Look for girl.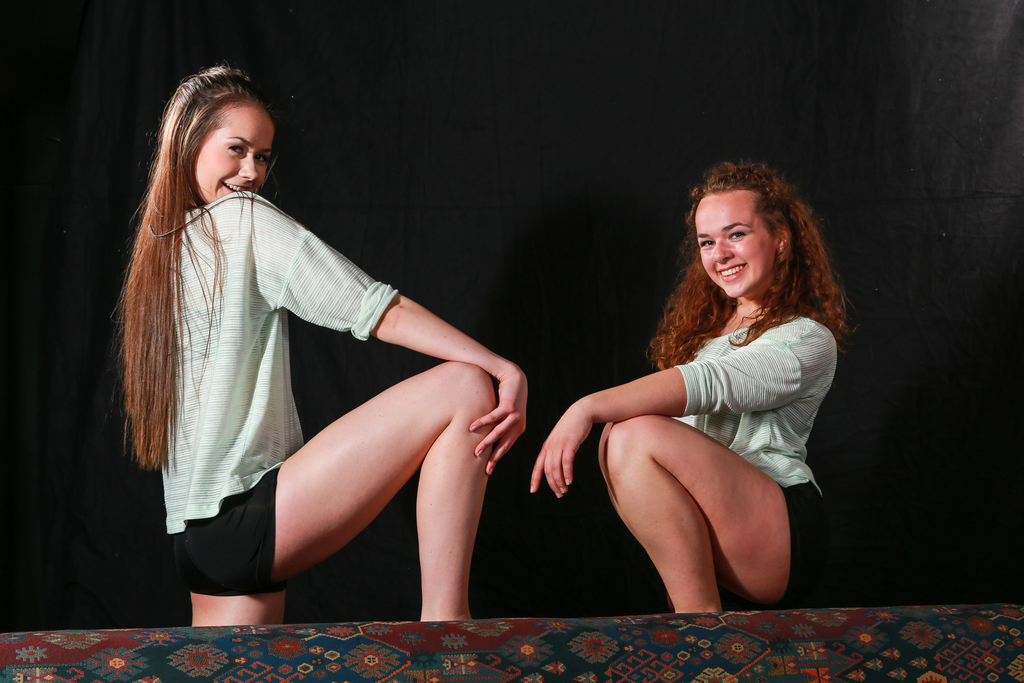
Found: x1=522, y1=163, x2=858, y2=616.
